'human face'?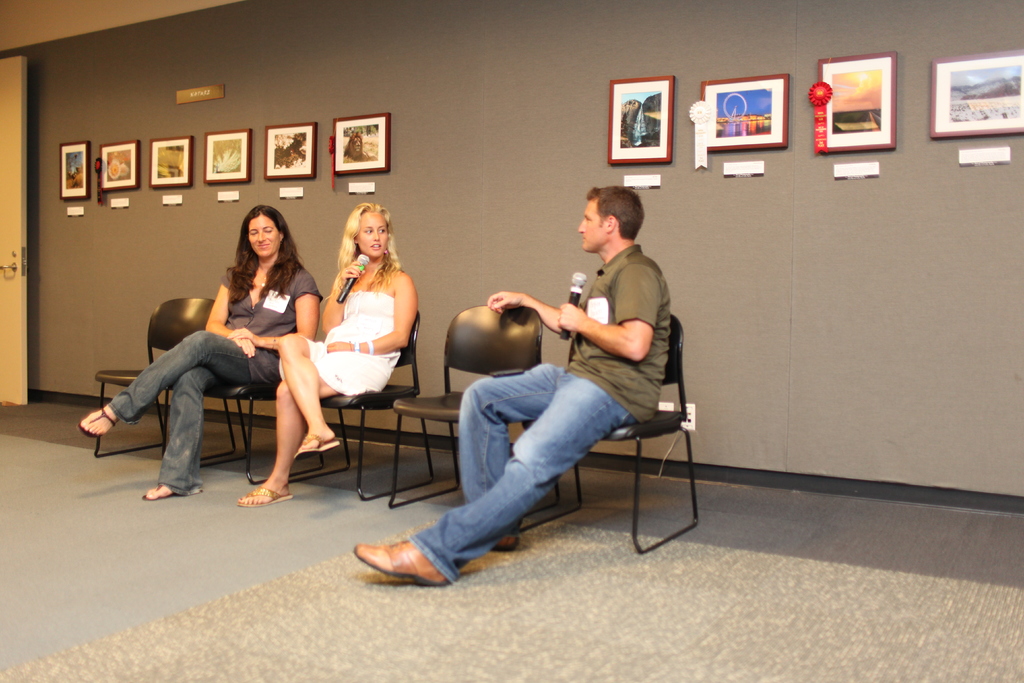
[250, 210, 285, 260]
